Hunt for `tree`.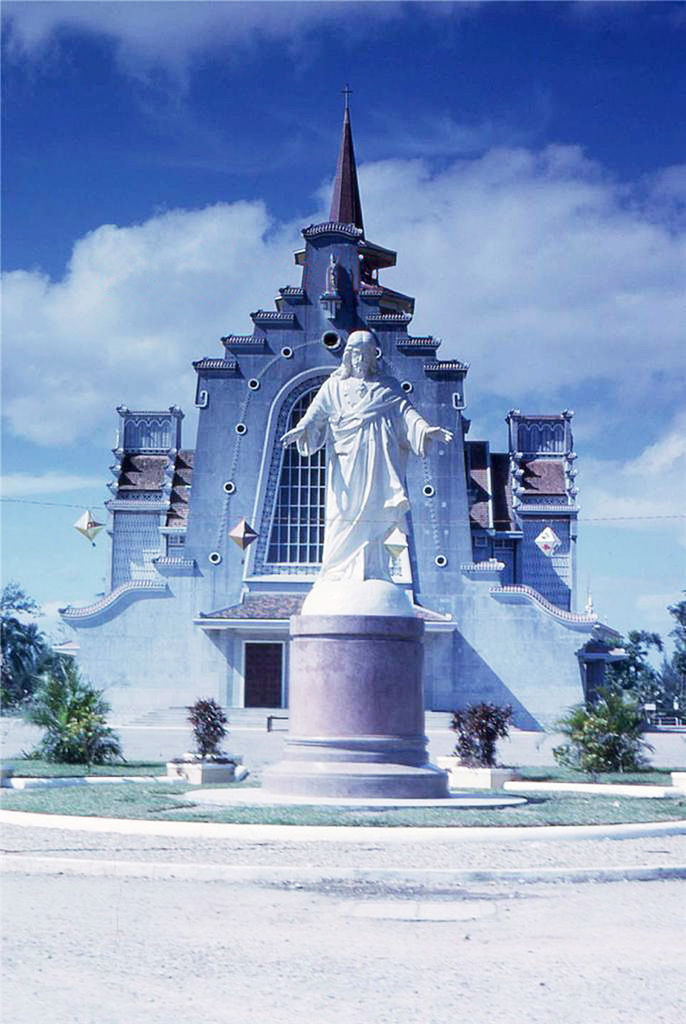
Hunted down at x1=661, y1=595, x2=685, y2=699.
